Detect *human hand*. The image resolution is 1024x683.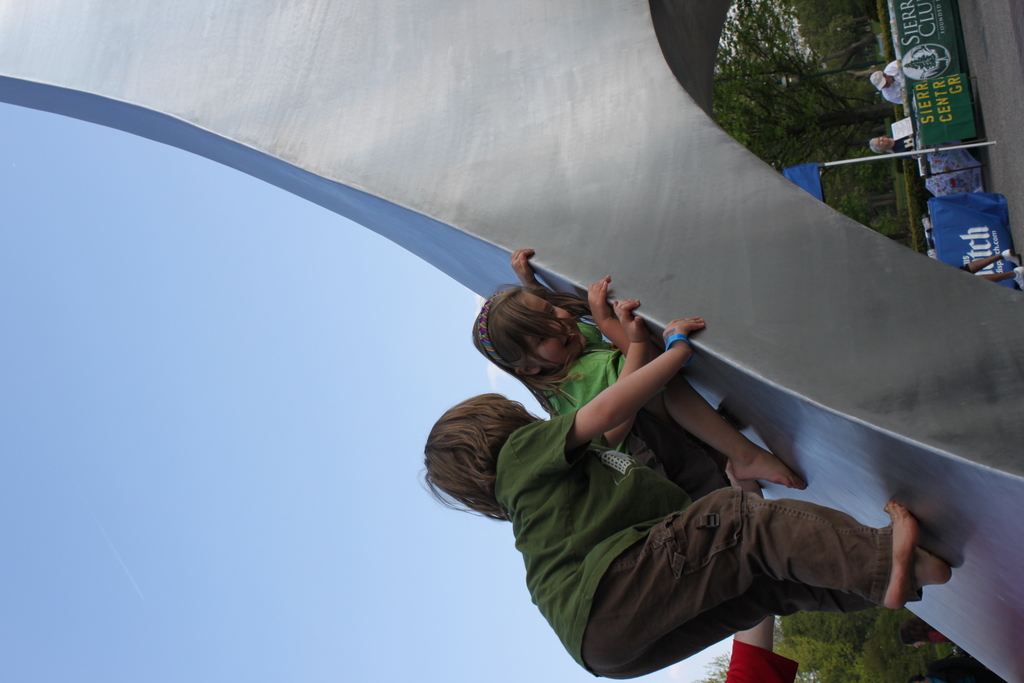
585:273:614:331.
